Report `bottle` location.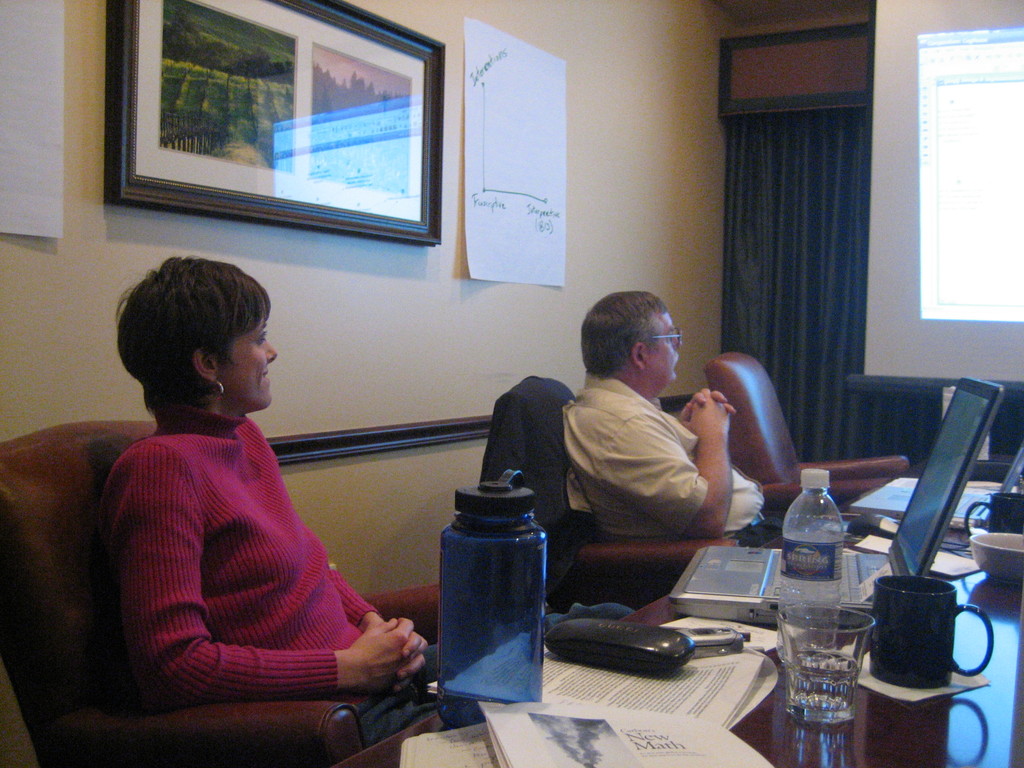
Report: x1=412, y1=489, x2=544, y2=719.
